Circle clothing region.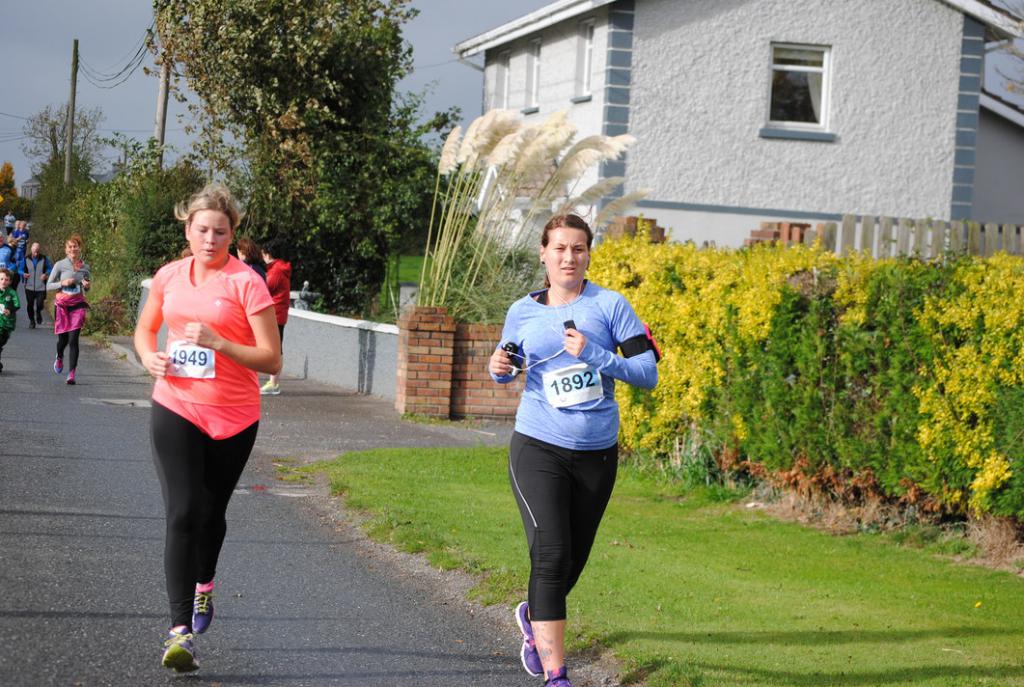
Region: (261, 258, 290, 355).
